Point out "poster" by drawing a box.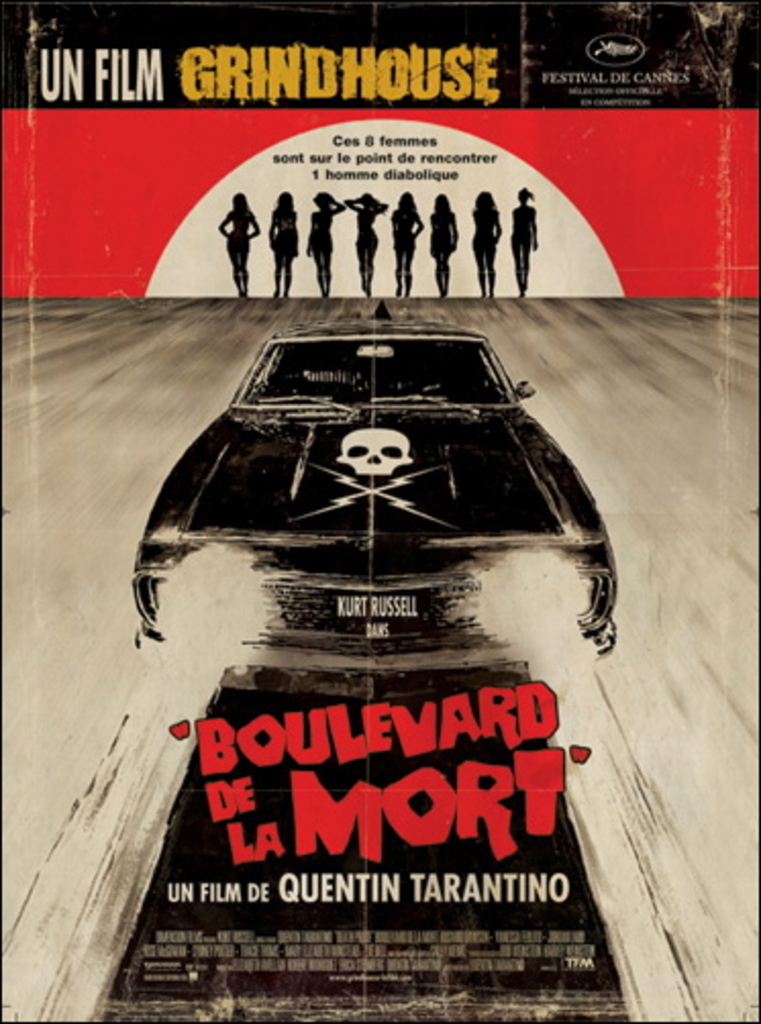
0/0/759/1022.
